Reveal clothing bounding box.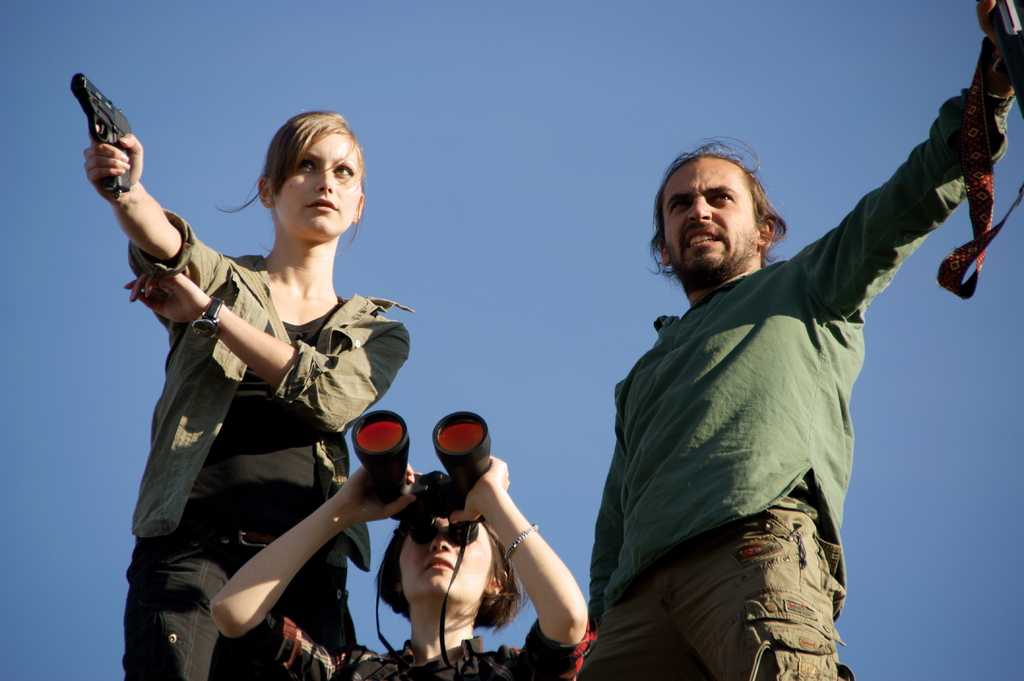
Revealed: x1=223, y1=619, x2=593, y2=677.
